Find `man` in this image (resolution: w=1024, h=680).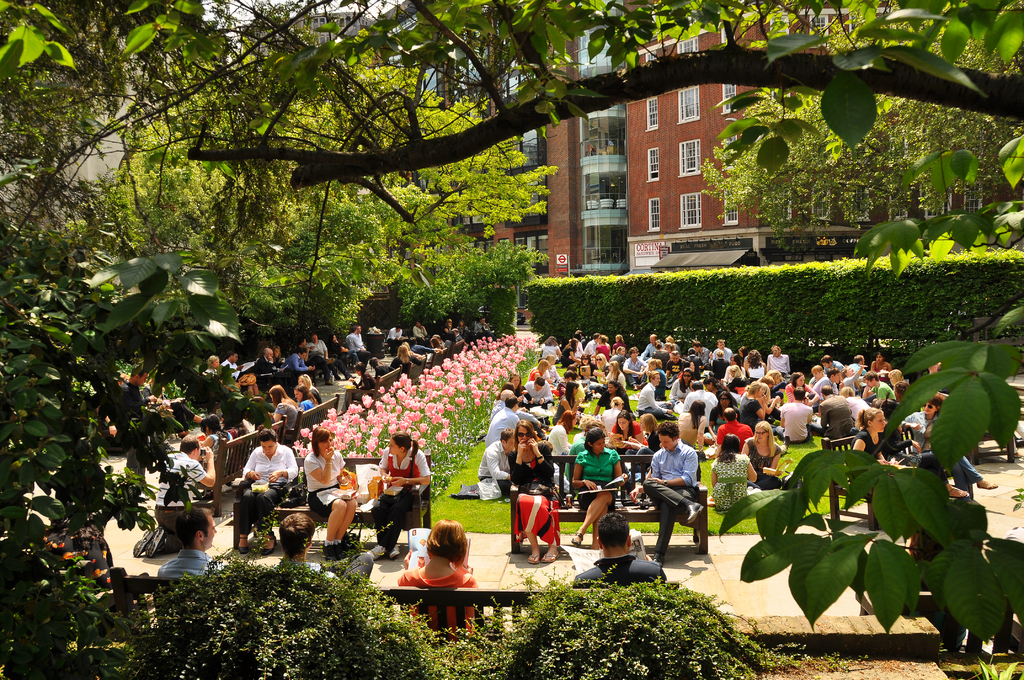
rect(475, 429, 514, 502).
